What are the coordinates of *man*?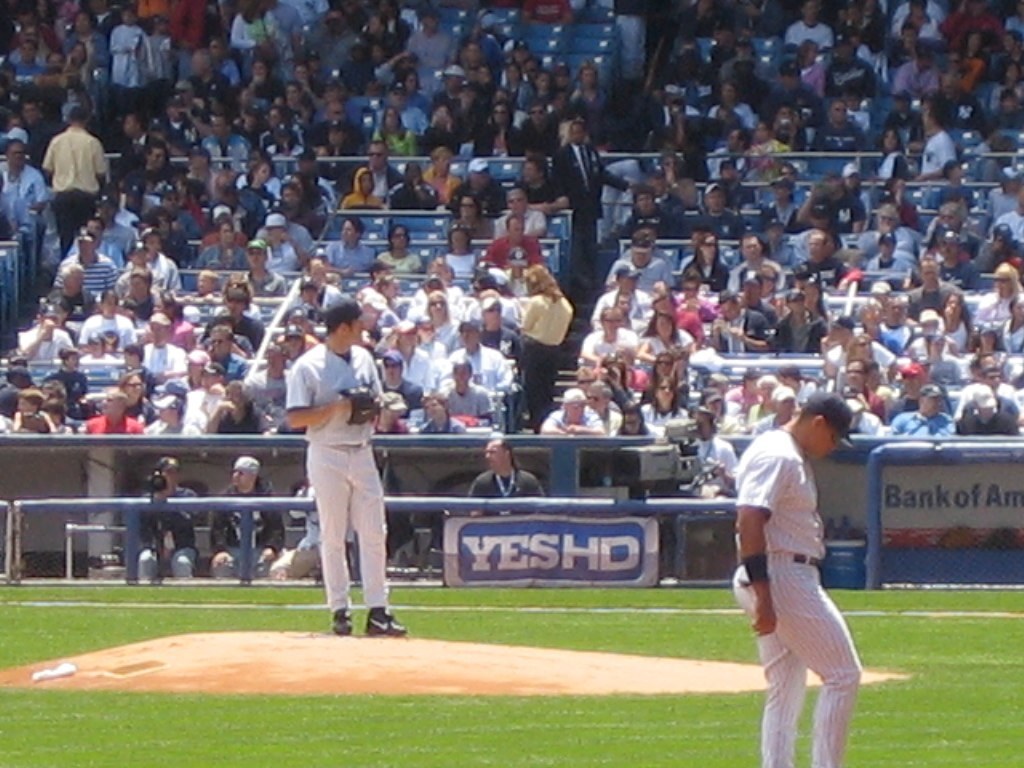
x1=752 y1=384 x2=800 y2=435.
